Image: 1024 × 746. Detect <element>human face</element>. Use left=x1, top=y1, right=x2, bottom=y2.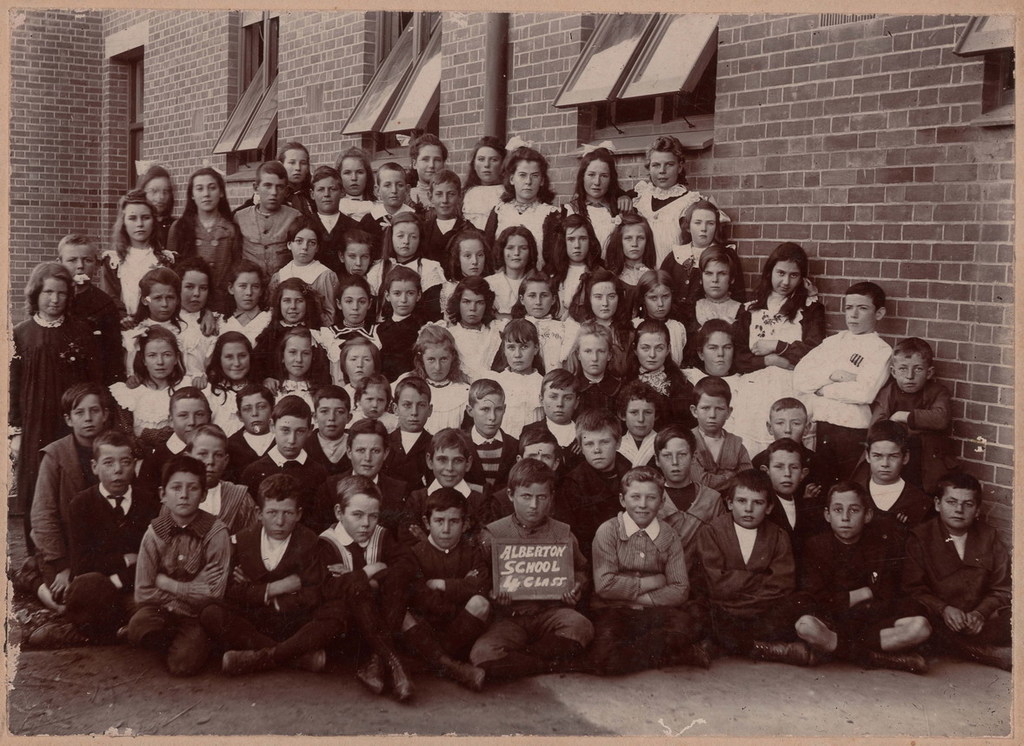
left=144, top=343, right=173, bottom=376.
